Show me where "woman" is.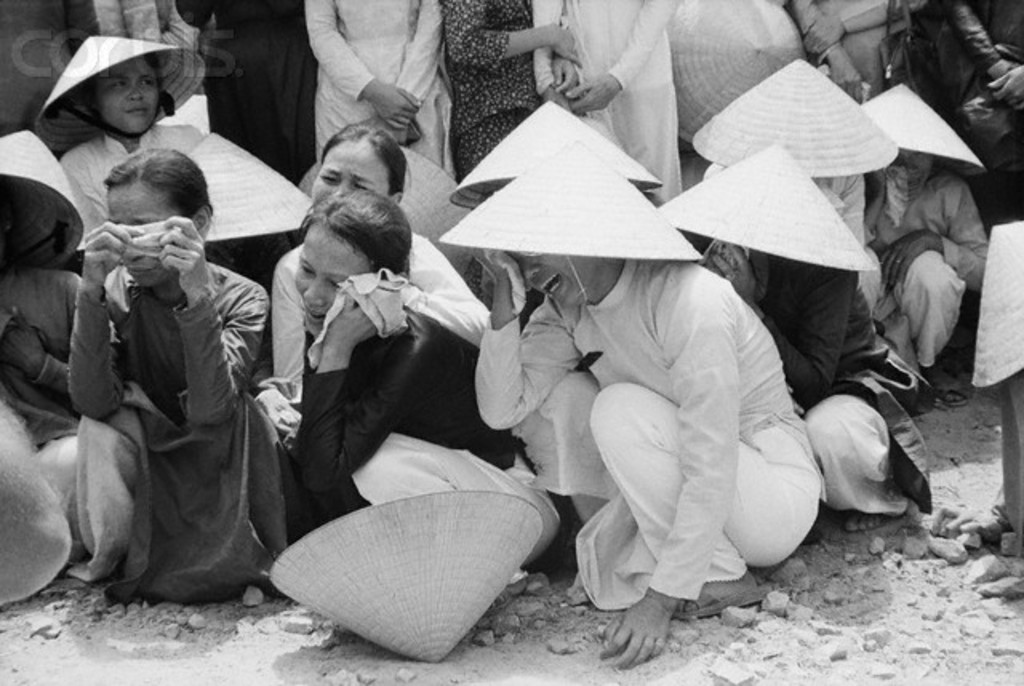
"woman" is at <box>429,138,827,675</box>.
